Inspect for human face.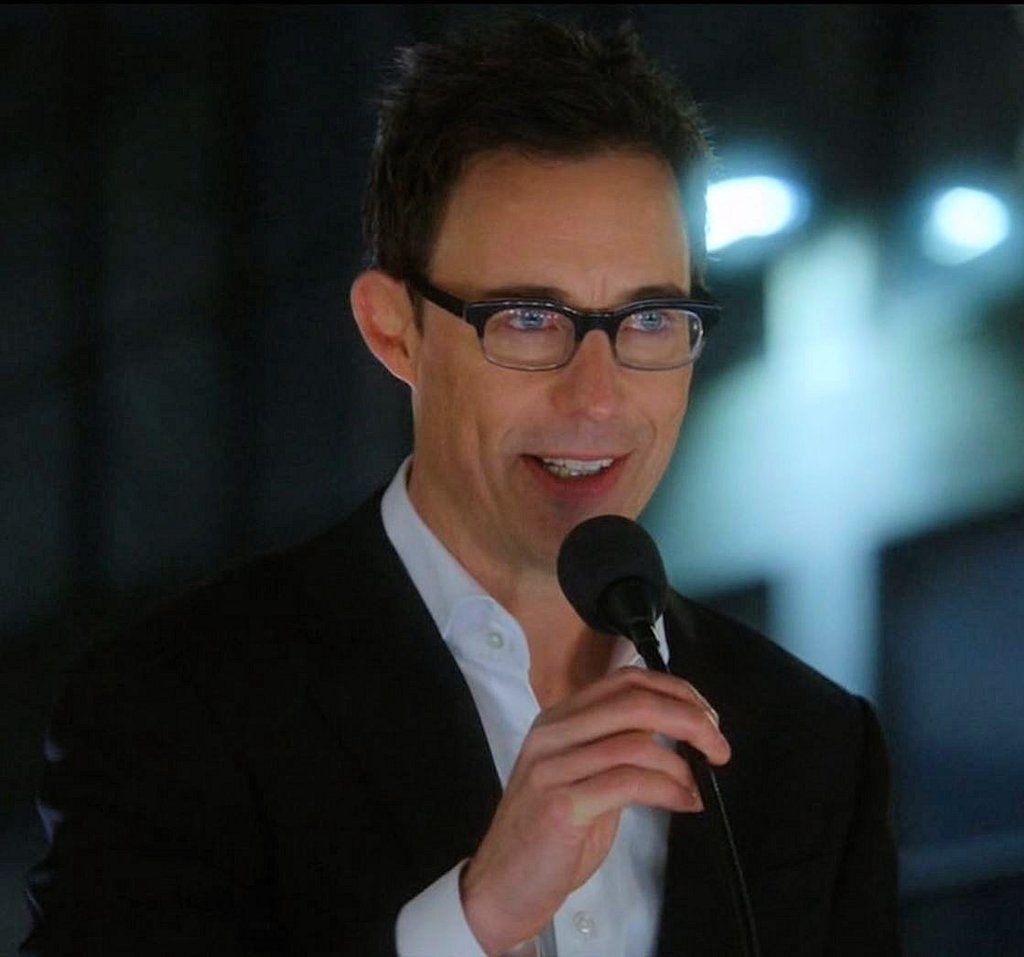
Inspection: bbox=[404, 152, 691, 579].
